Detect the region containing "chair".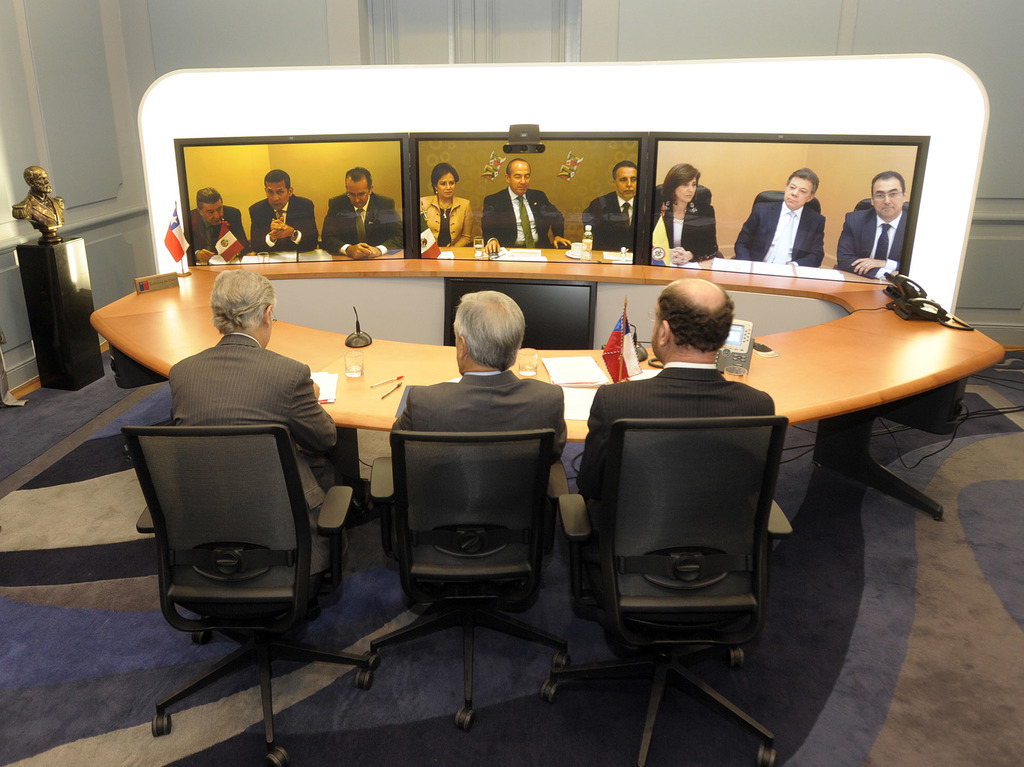
836 198 909 268.
